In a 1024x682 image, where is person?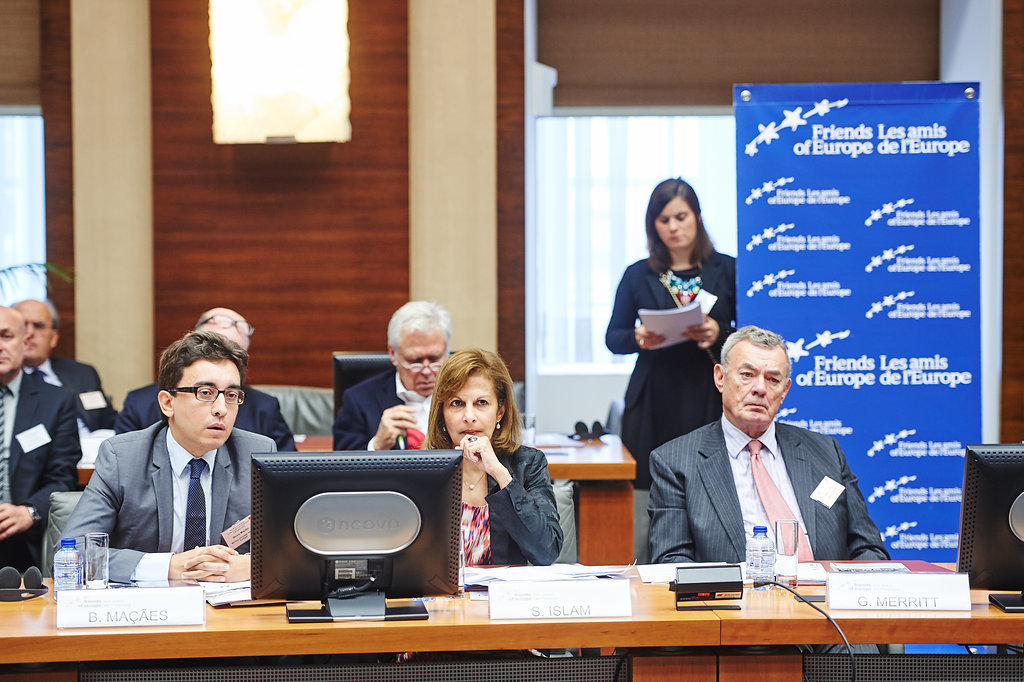
0, 309, 83, 567.
